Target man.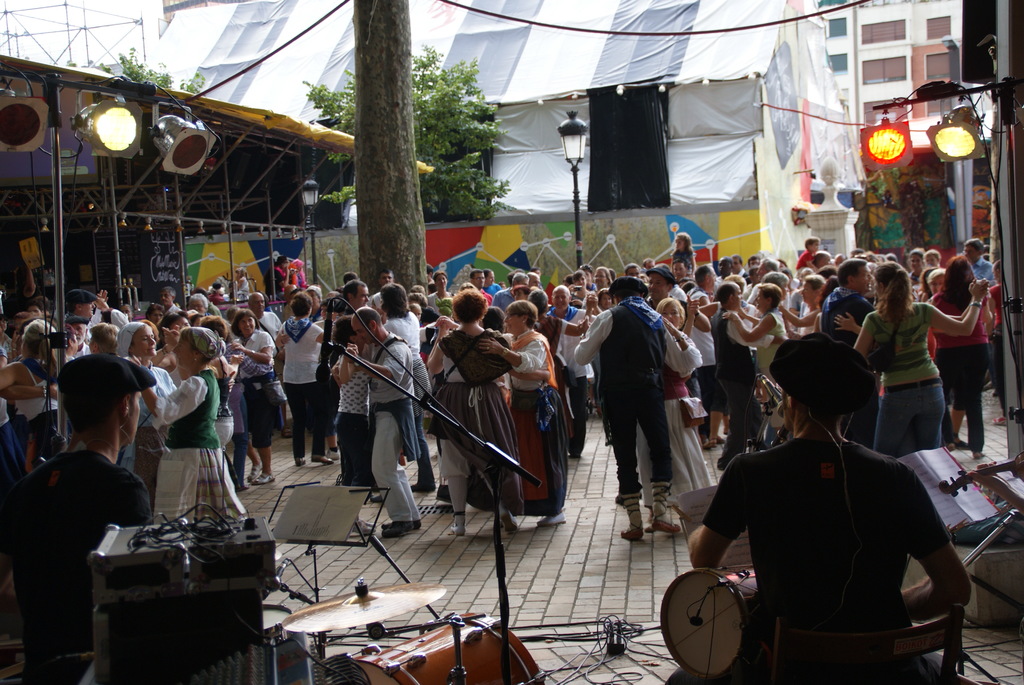
Target region: box=[815, 255, 883, 456].
